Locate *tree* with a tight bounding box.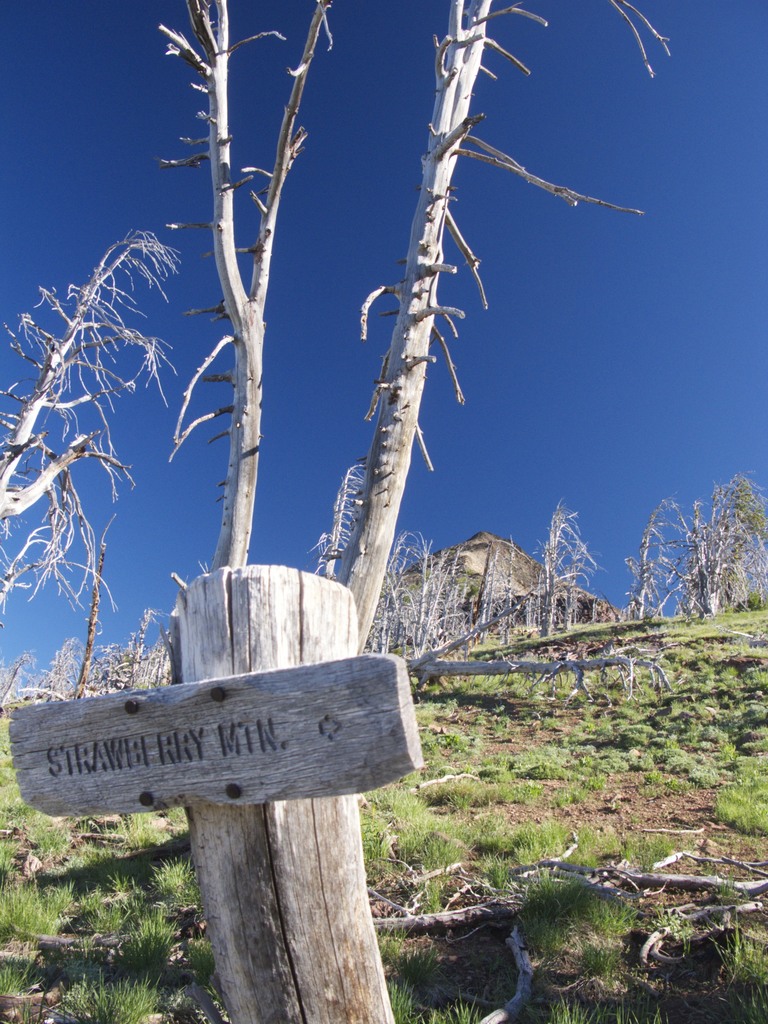
x1=65 y1=509 x2=121 y2=702.
